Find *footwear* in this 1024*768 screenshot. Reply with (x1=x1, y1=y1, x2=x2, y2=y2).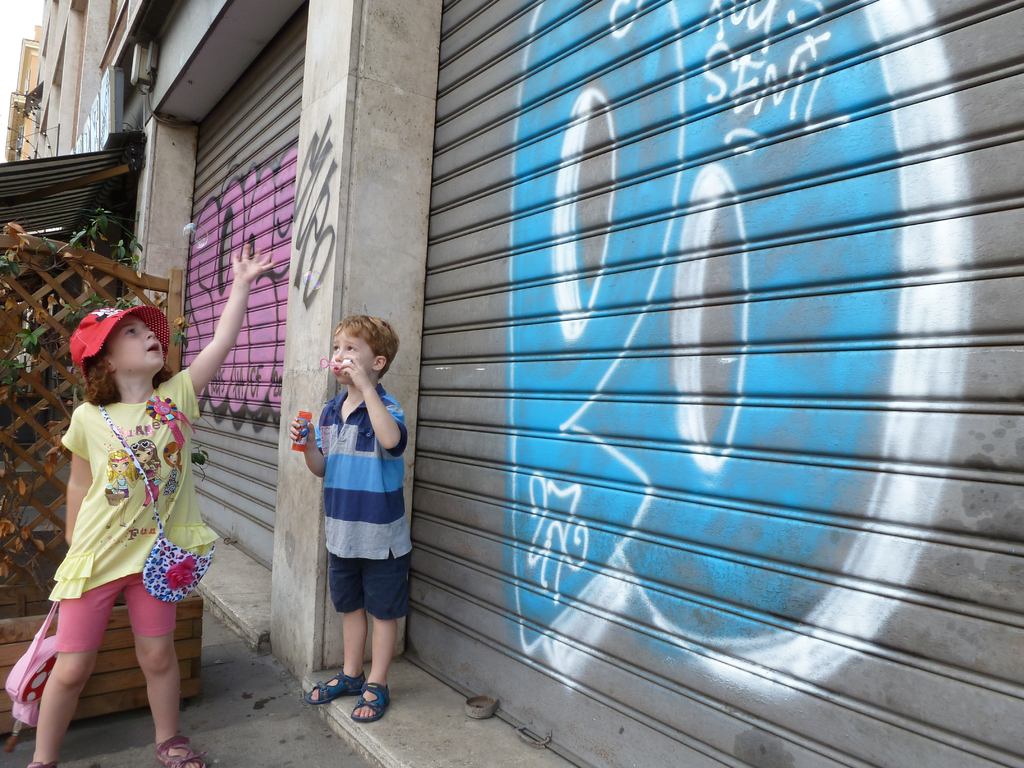
(x1=28, y1=761, x2=59, y2=767).
